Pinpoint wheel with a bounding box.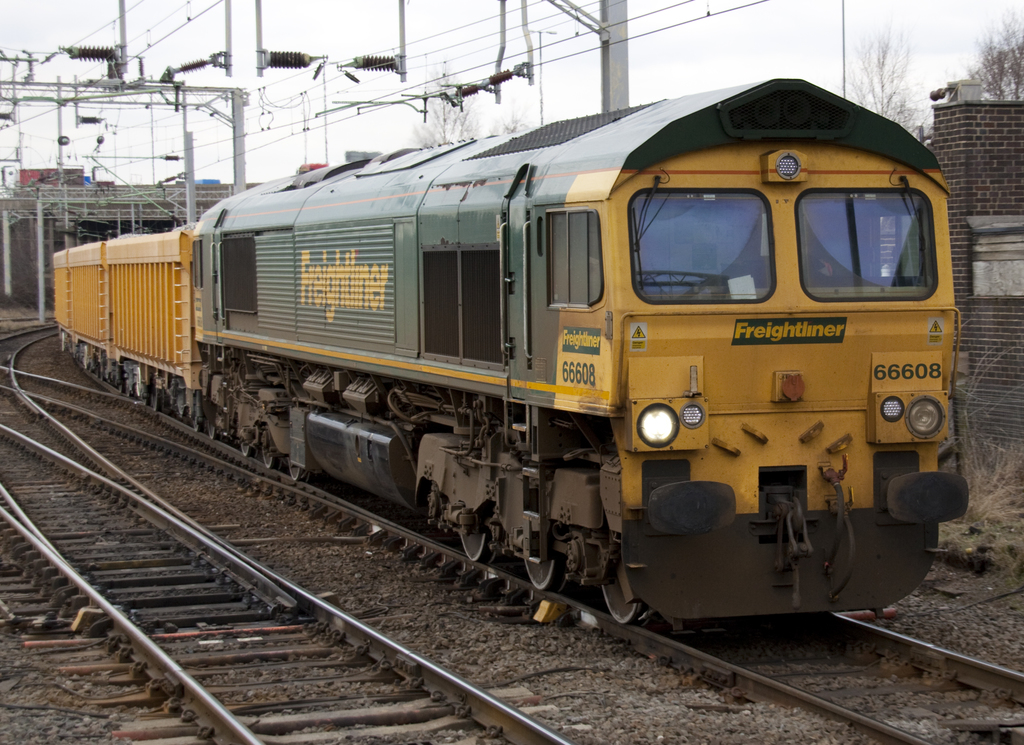
[left=150, top=382, right=163, bottom=413].
